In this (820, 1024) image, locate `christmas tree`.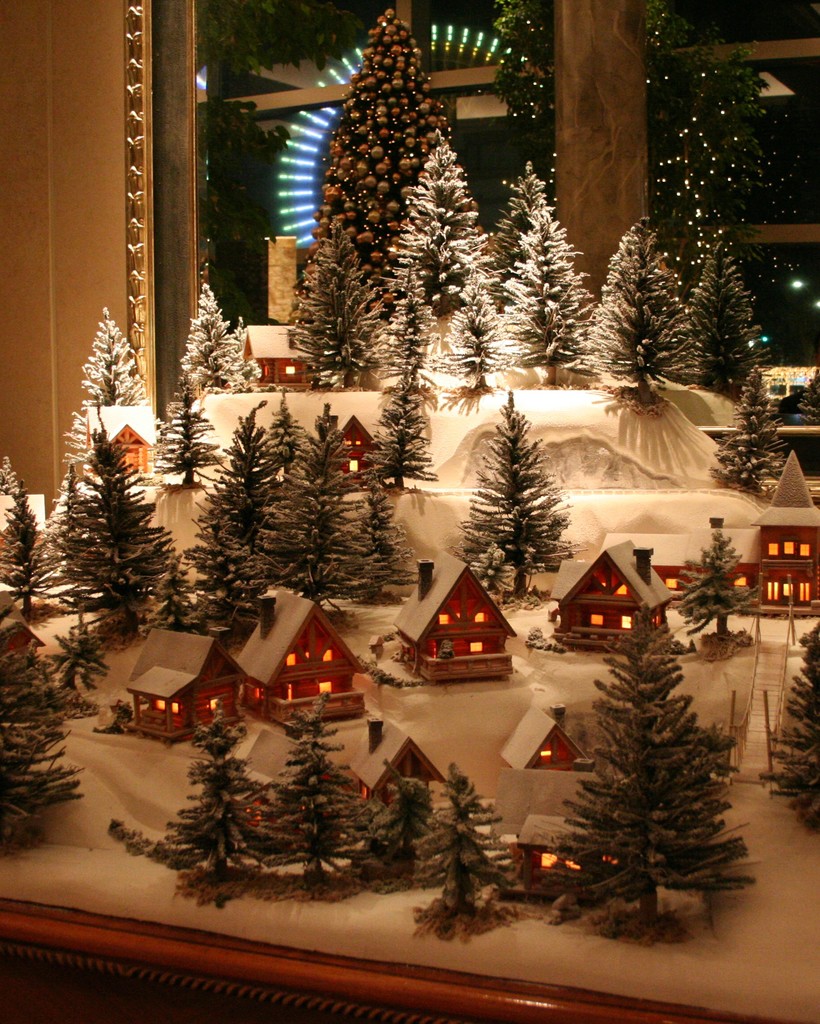
Bounding box: (left=745, top=616, right=819, bottom=847).
